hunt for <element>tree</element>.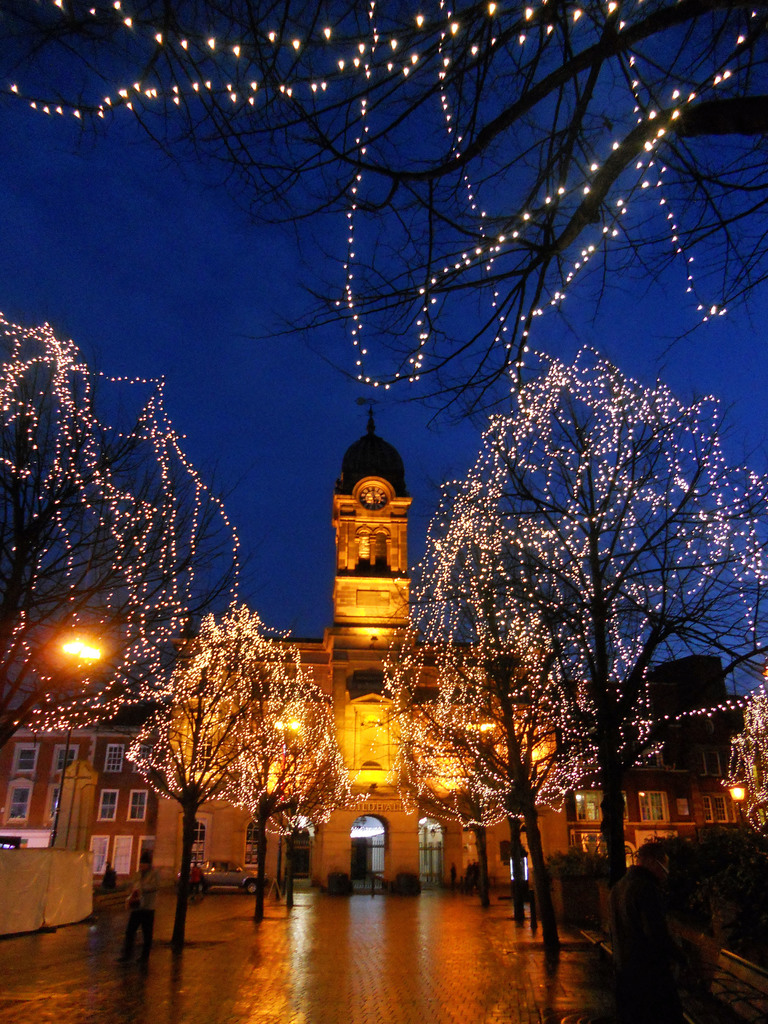
Hunted down at bbox(385, 352, 767, 1001).
